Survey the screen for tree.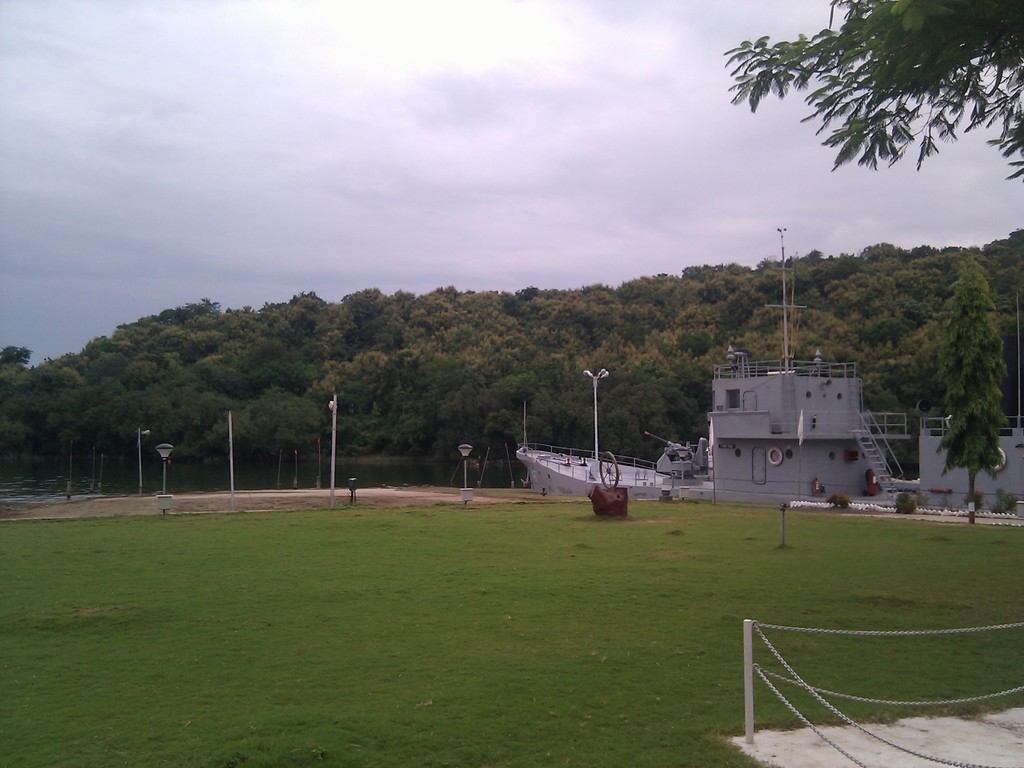
Survey found: BBox(860, 241, 961, 410).
